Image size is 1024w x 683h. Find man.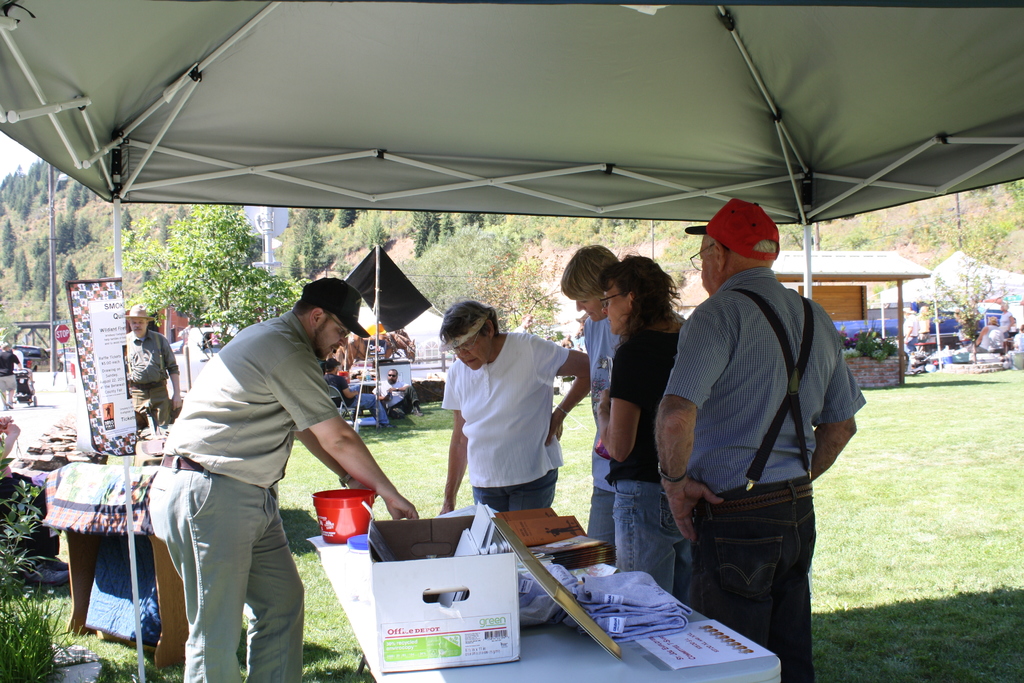
l=150, t=276, r=420, b=682.
